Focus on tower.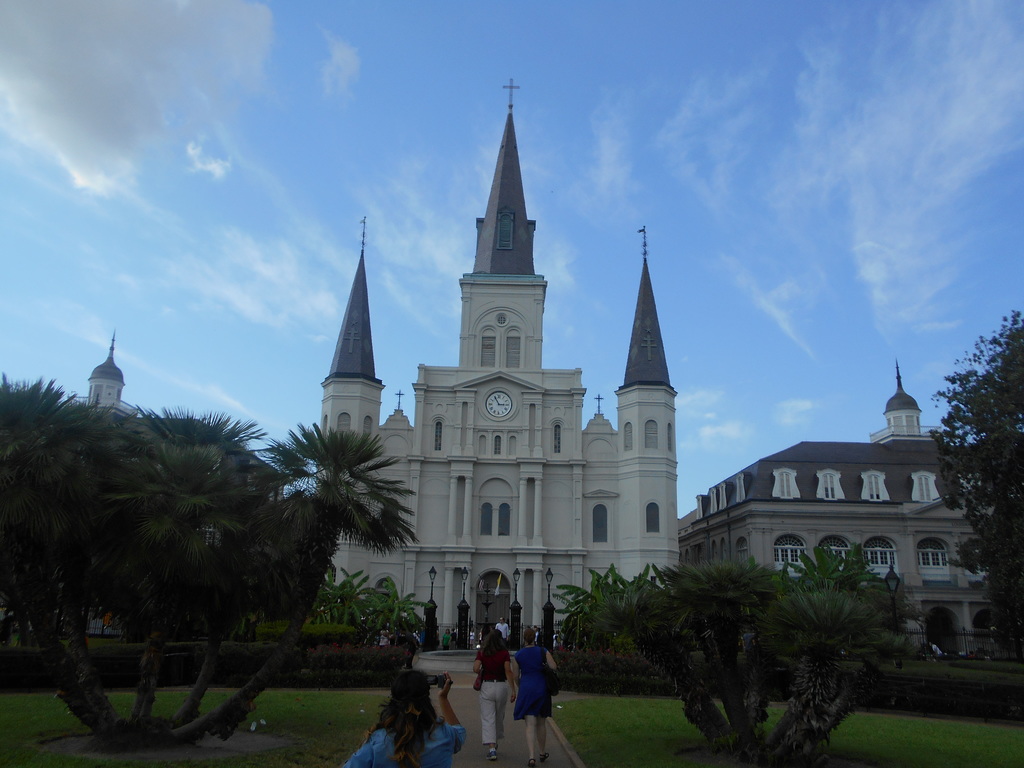
Focused at l=879, t=362, r=919, b=441.
